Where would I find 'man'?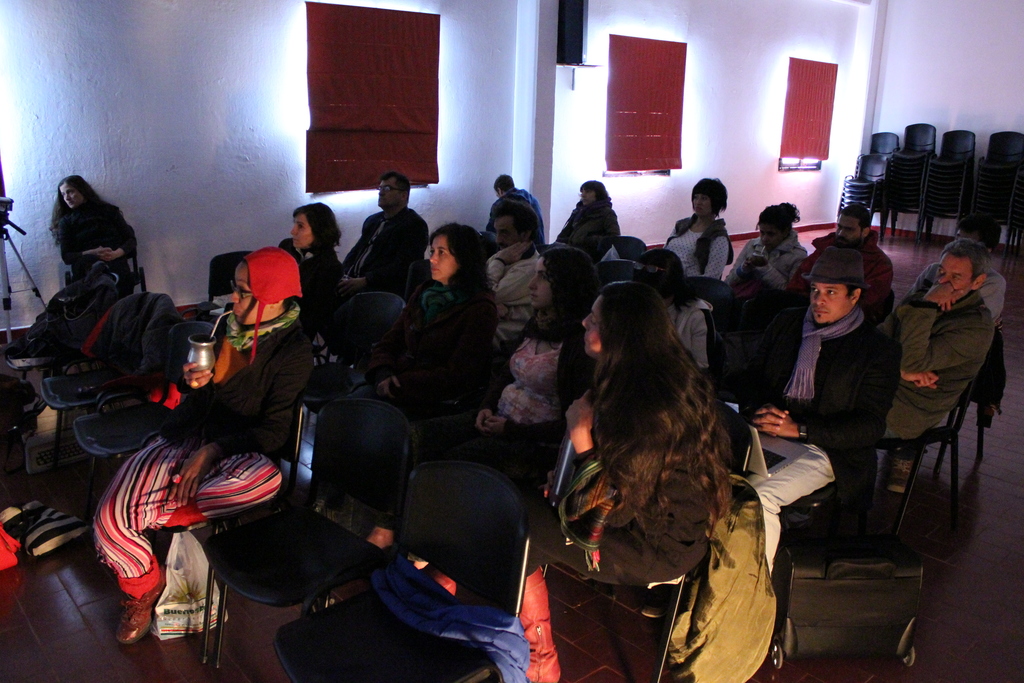
At <region>786, 204, 894, 313</region>.
